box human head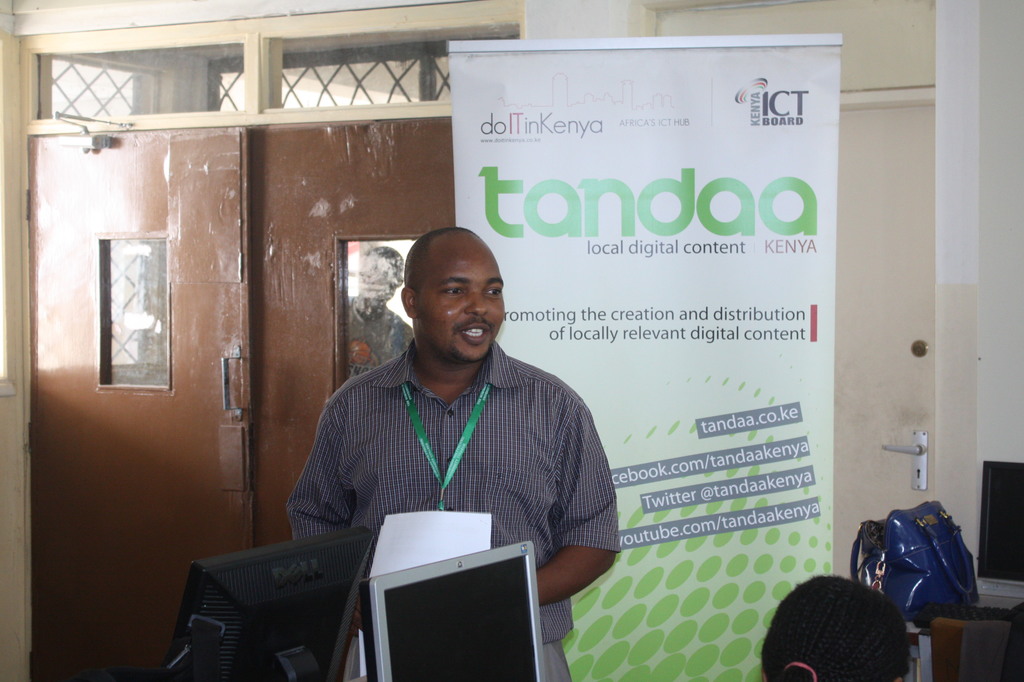
region(387, 217, 516, 373)
